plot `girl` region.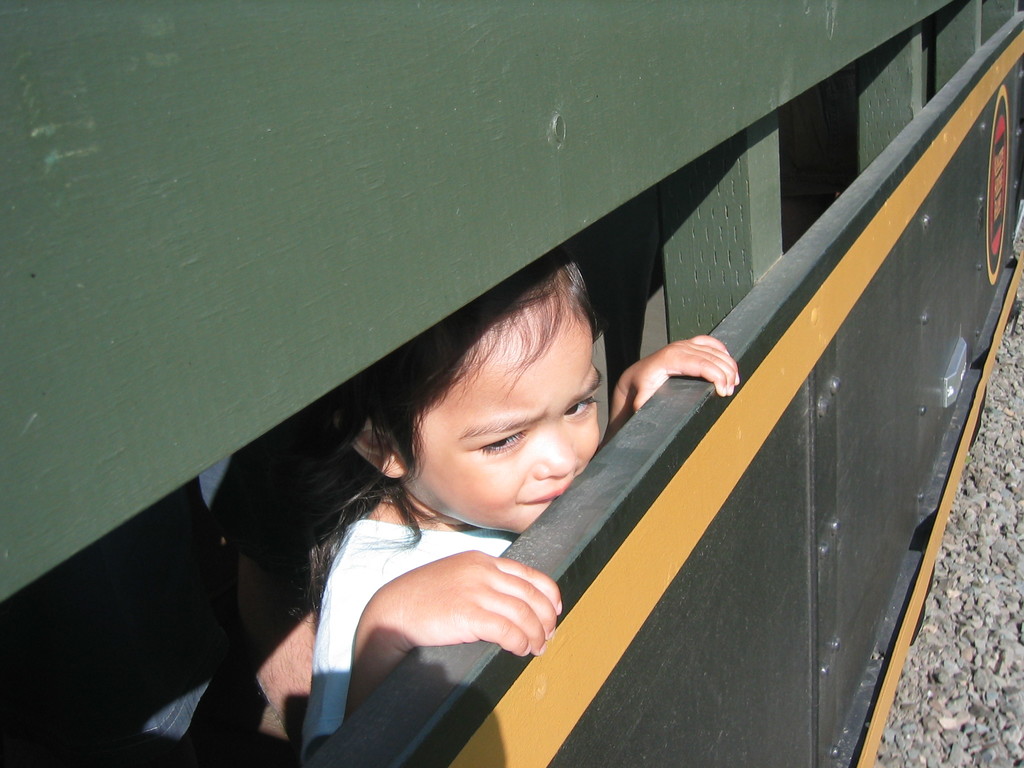
Plotted at {"x1": 298, "y1": 272, "x2": 740, "y2": 755}.
